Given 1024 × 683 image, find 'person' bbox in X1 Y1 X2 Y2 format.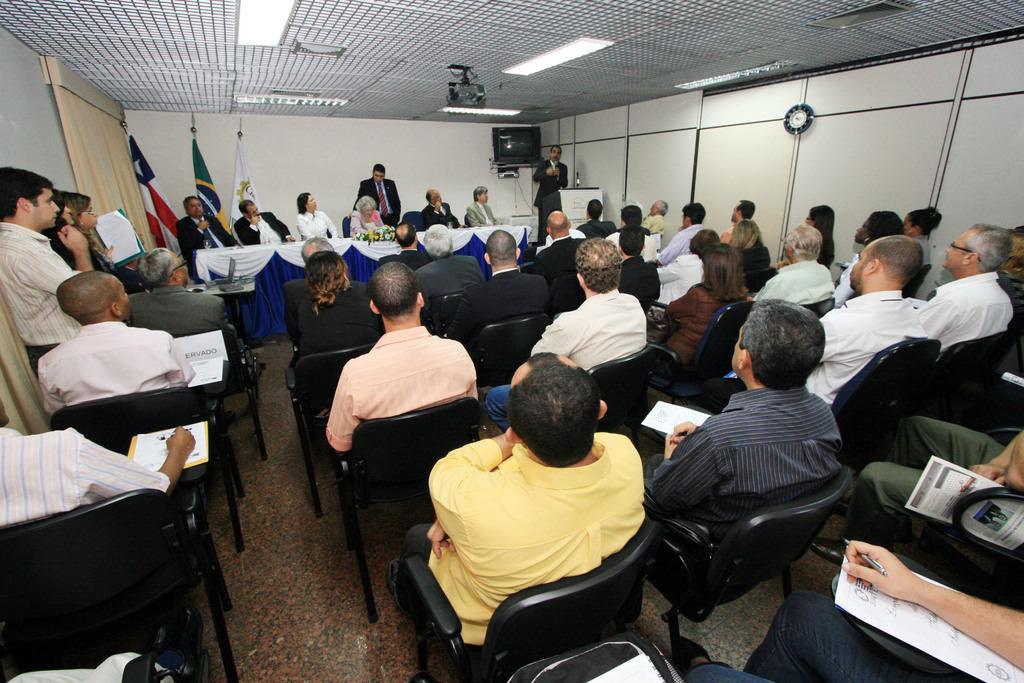
804 230 940 413.
